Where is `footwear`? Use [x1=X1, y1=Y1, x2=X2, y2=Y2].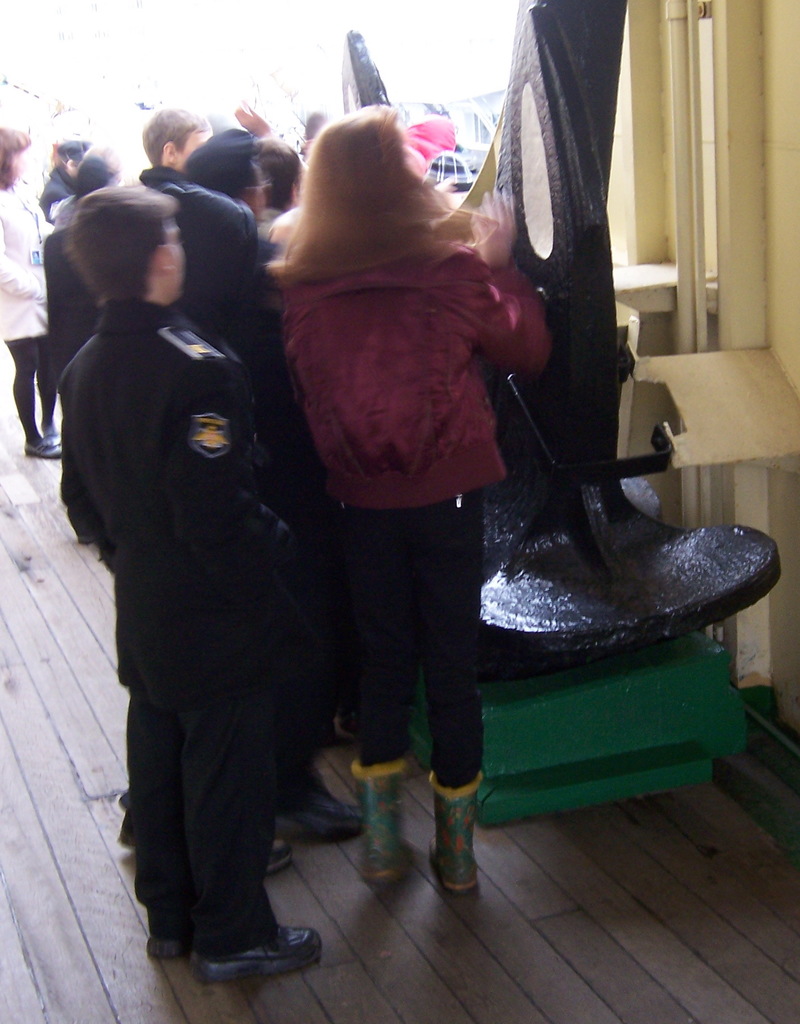
[x1=284, y1=786, x2=370, y2=842].
